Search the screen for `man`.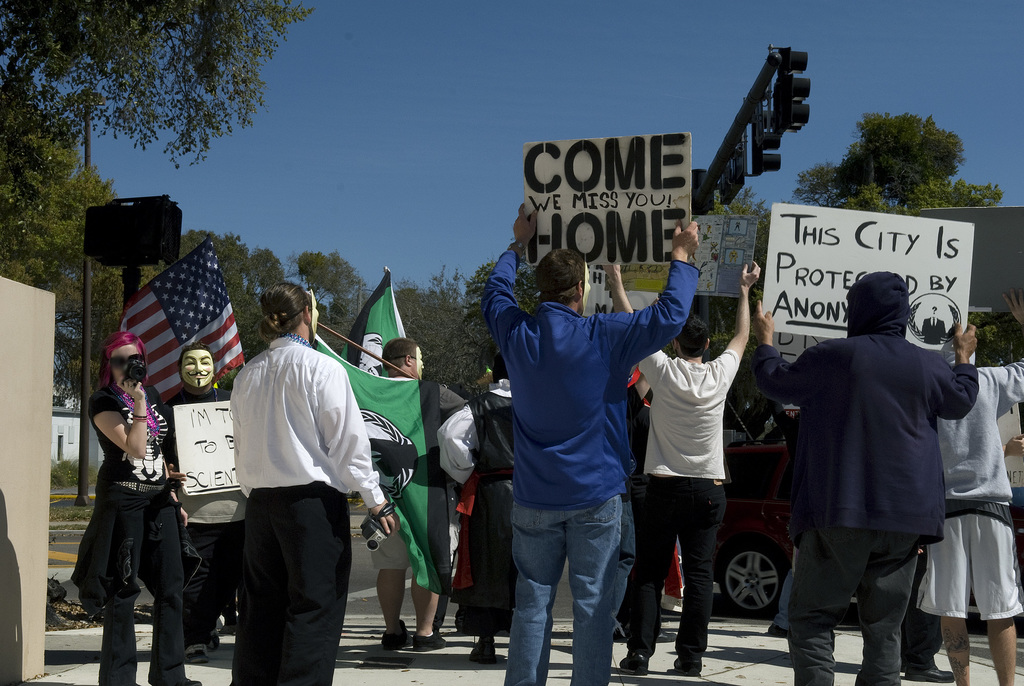
Found at (916,284,1023,685).
